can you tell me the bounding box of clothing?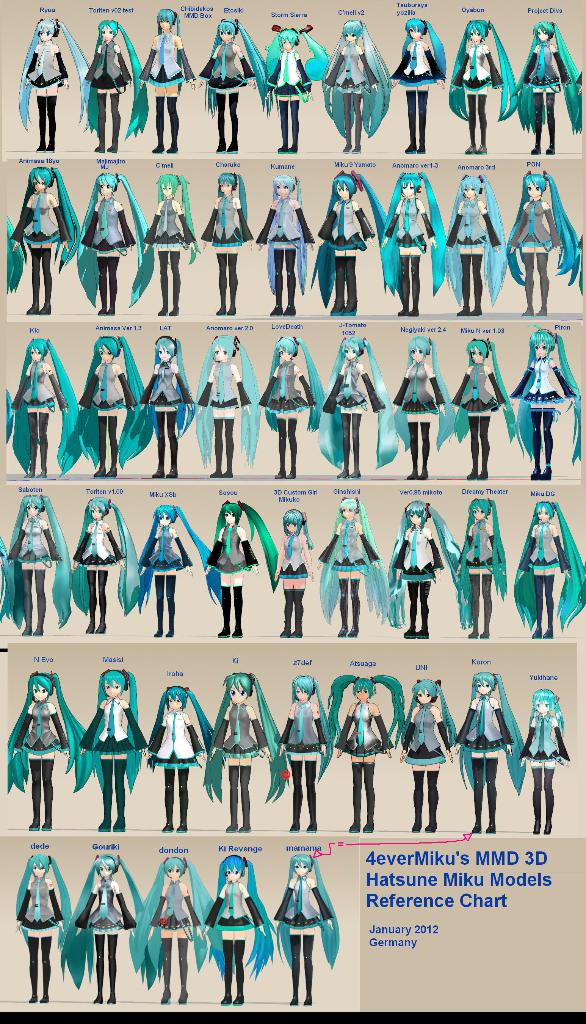
[left=156, top=204, right=189, bottom=249].
